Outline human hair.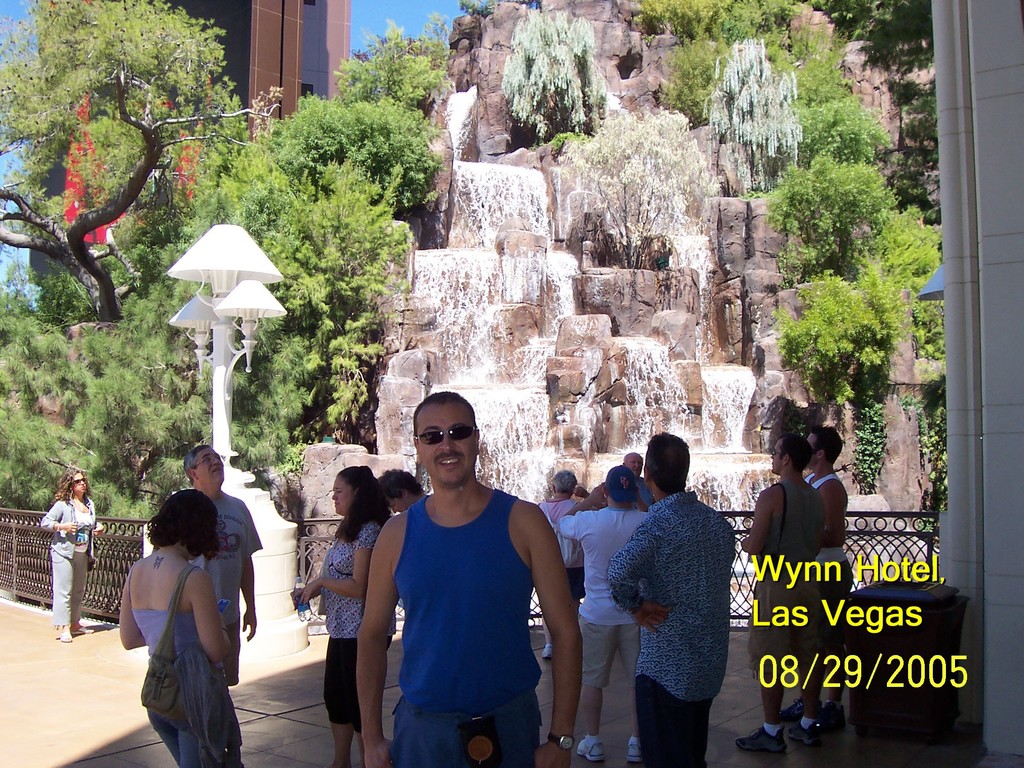
Outline: [x1=778, y1=434, x2=808, y2=467].
